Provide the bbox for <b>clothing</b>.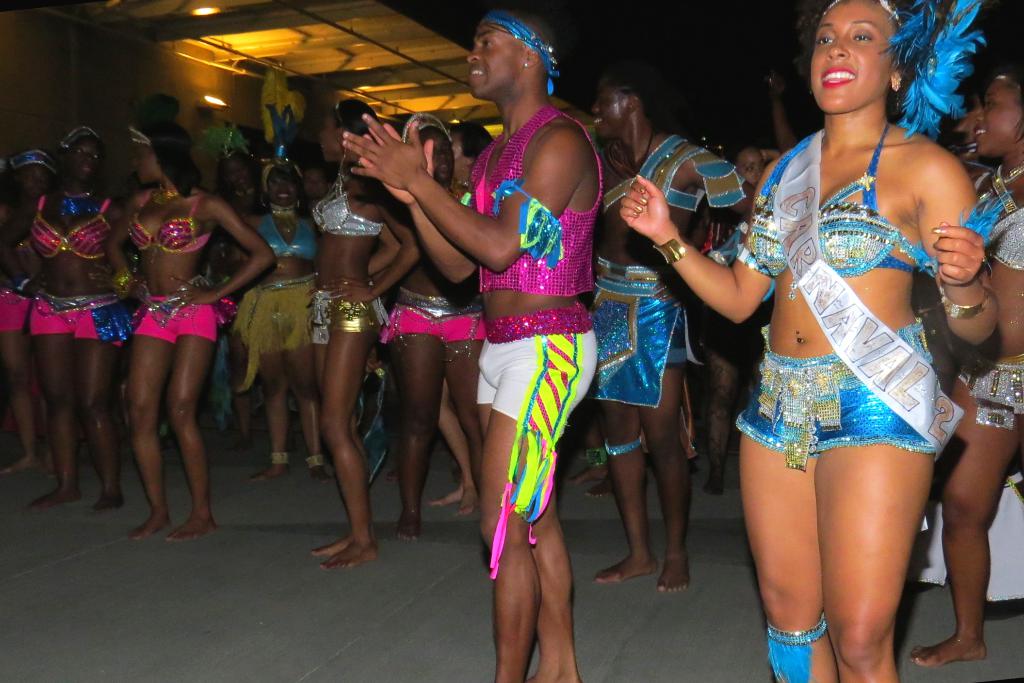
box(128, 188, 212, 256).
